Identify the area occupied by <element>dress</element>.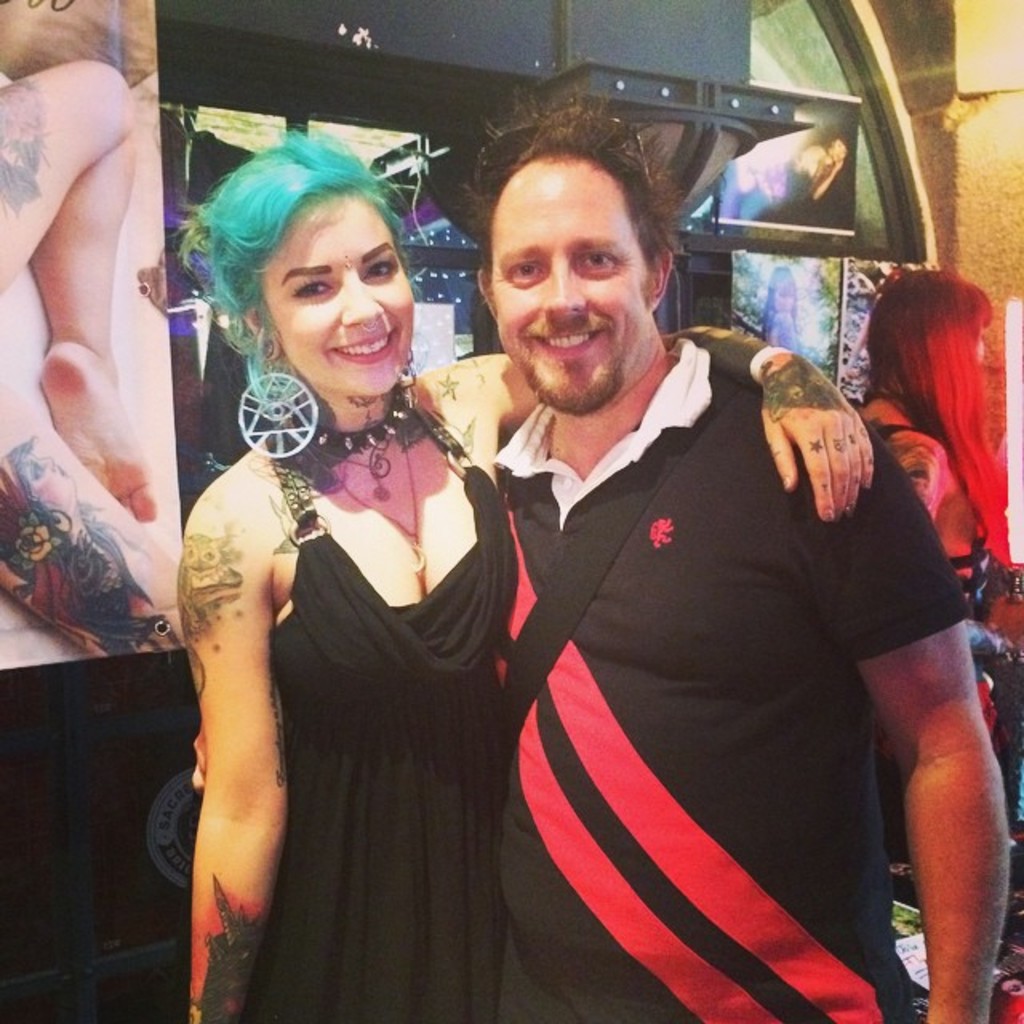
Area: (left=248, top=435, right=523, bottom=1022).
